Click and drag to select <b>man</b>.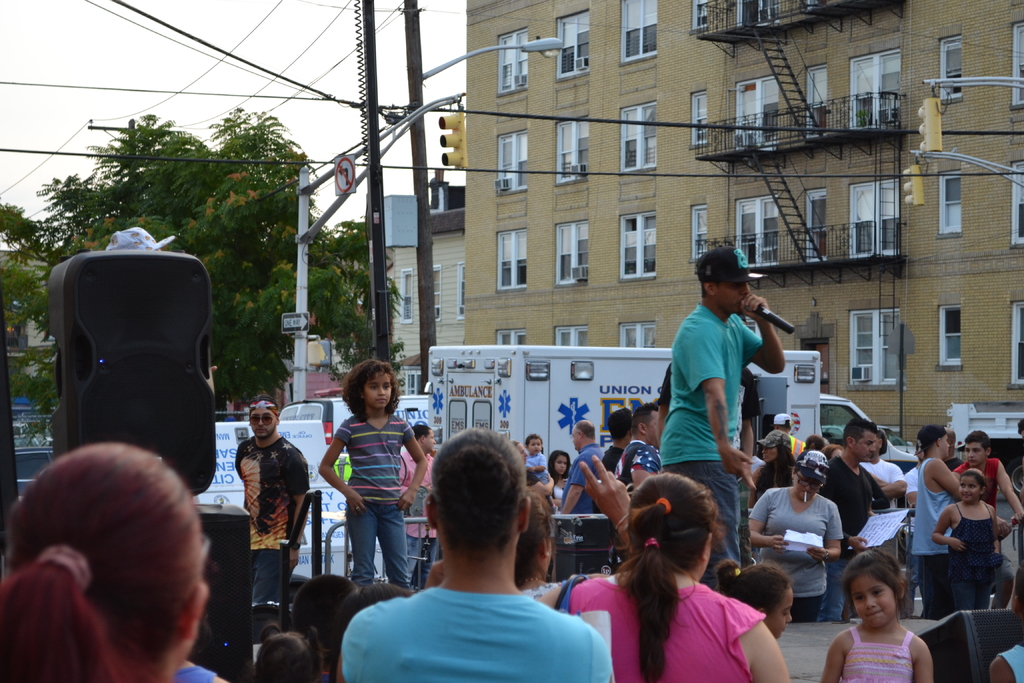
Selection: (left=666, top=245, right=789, bottom=585).
